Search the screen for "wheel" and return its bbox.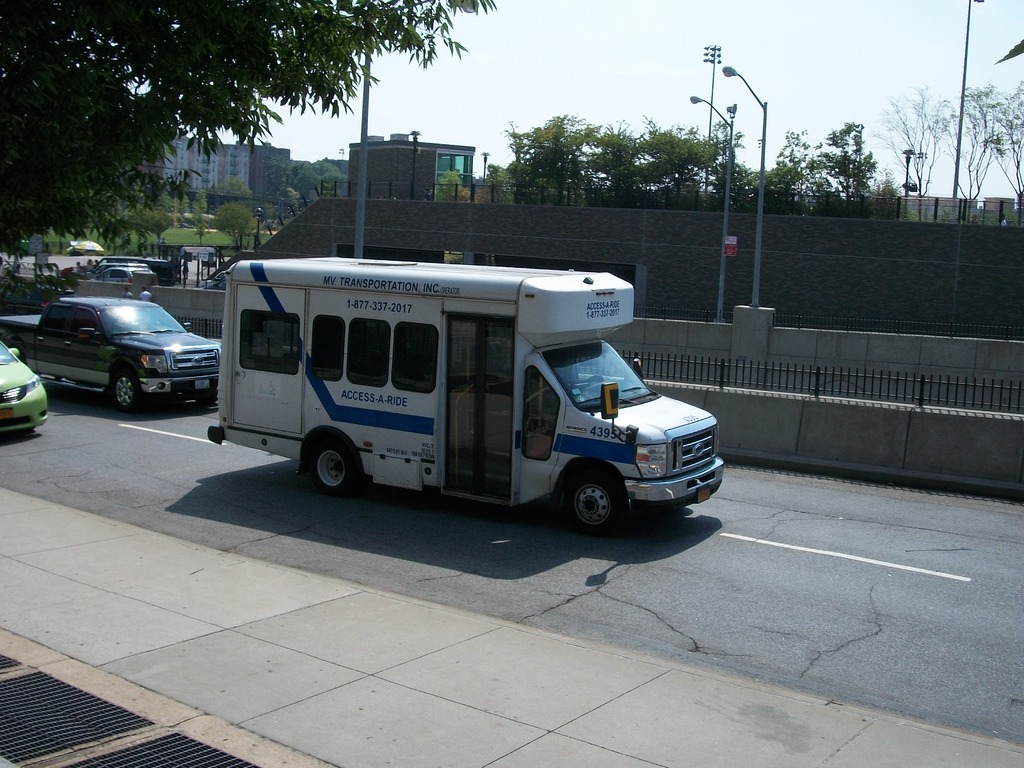
Found: 113, 372, 141, 412.
